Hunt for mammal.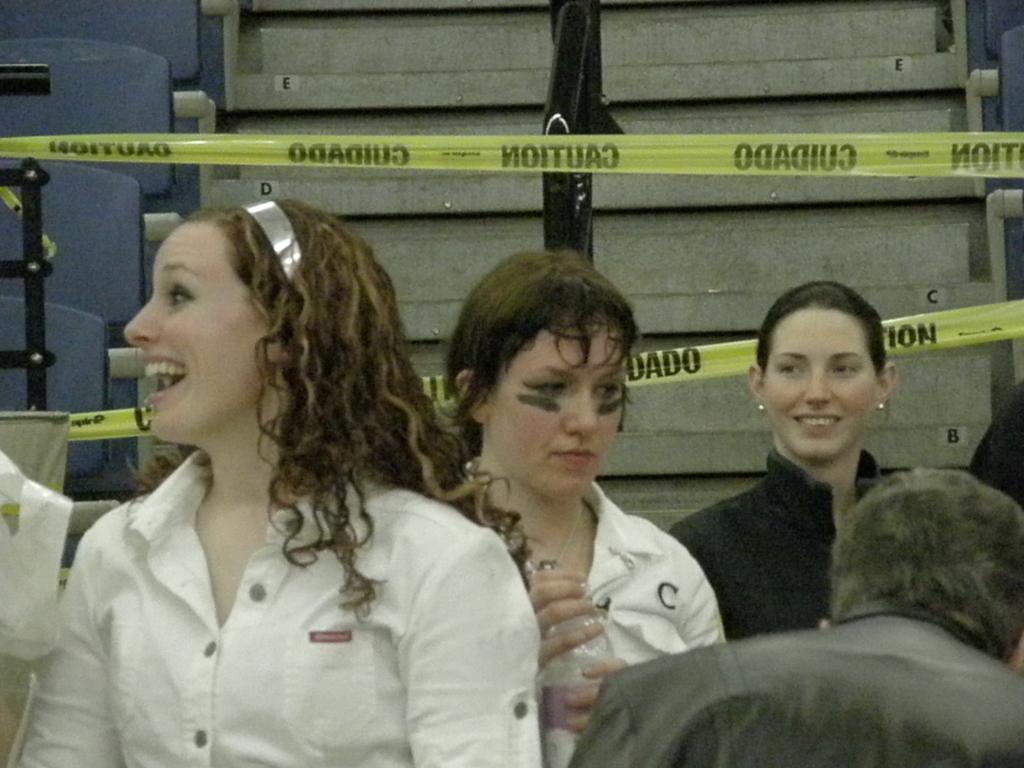
Hunted down at l=396, t=252, r=714, b=703.
